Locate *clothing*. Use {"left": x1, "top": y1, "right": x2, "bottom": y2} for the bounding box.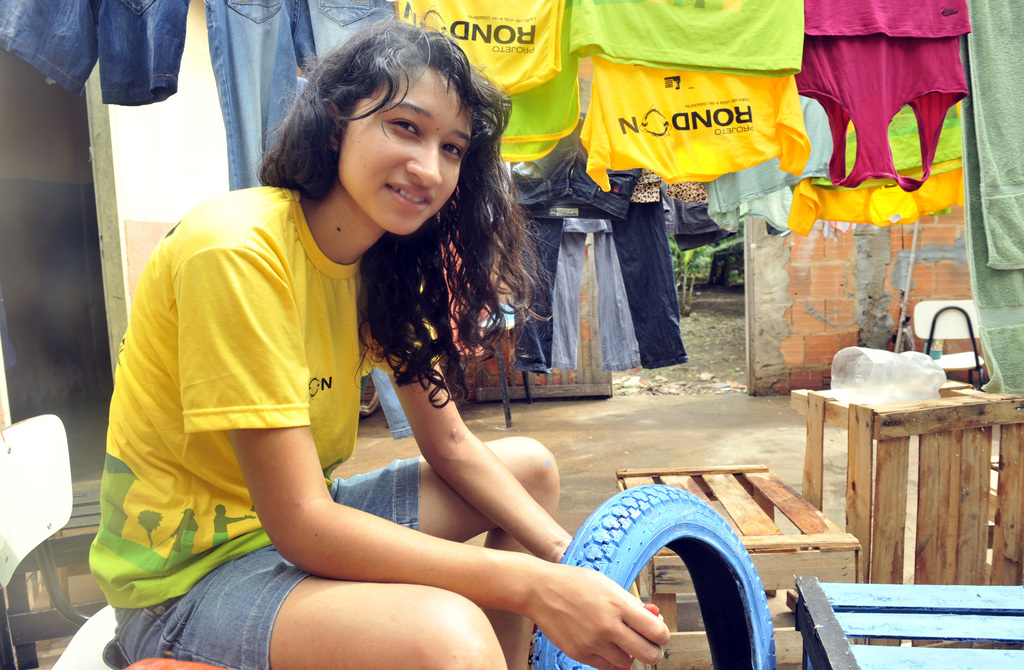
{"left": 500, "top": 135, "right": 687, "bottom": 372}.
